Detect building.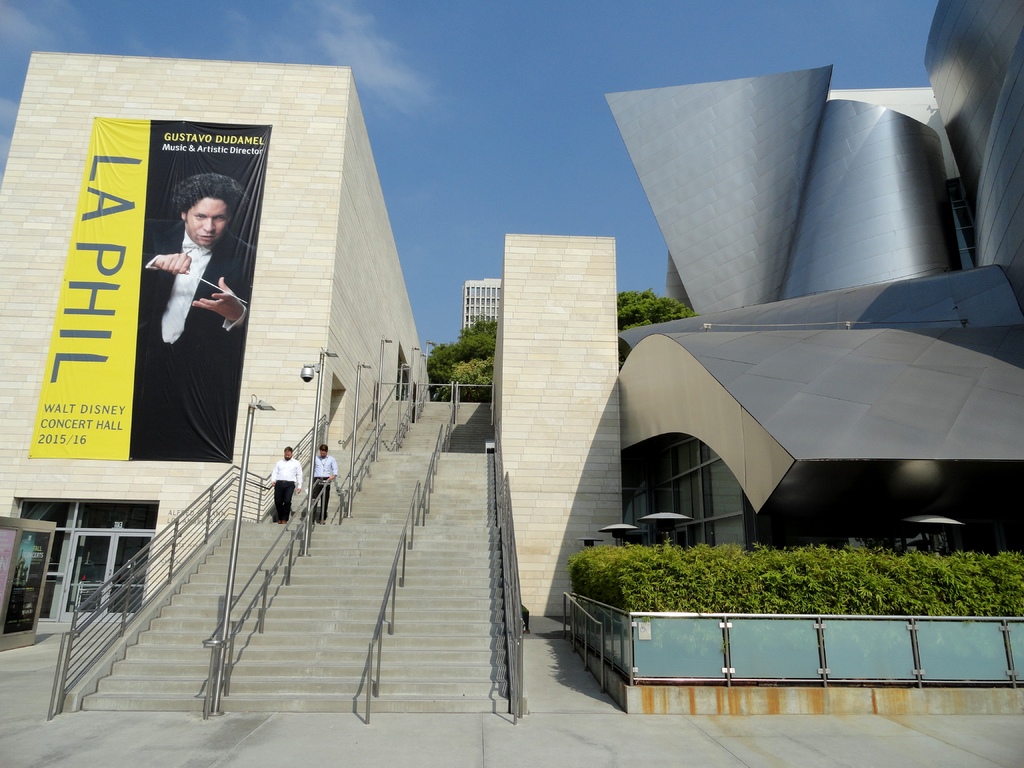
Detected at (left=463, top=282, right=504, bottom=331).
